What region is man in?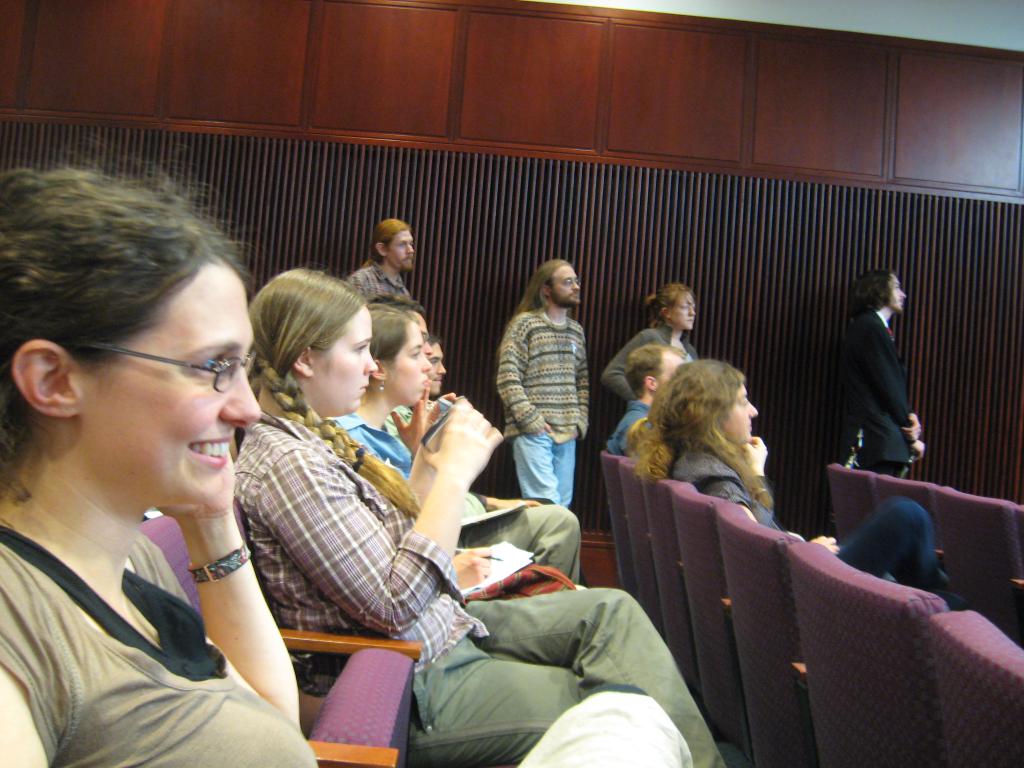
<bbox>813, 259, 932, 476</bbox>.
